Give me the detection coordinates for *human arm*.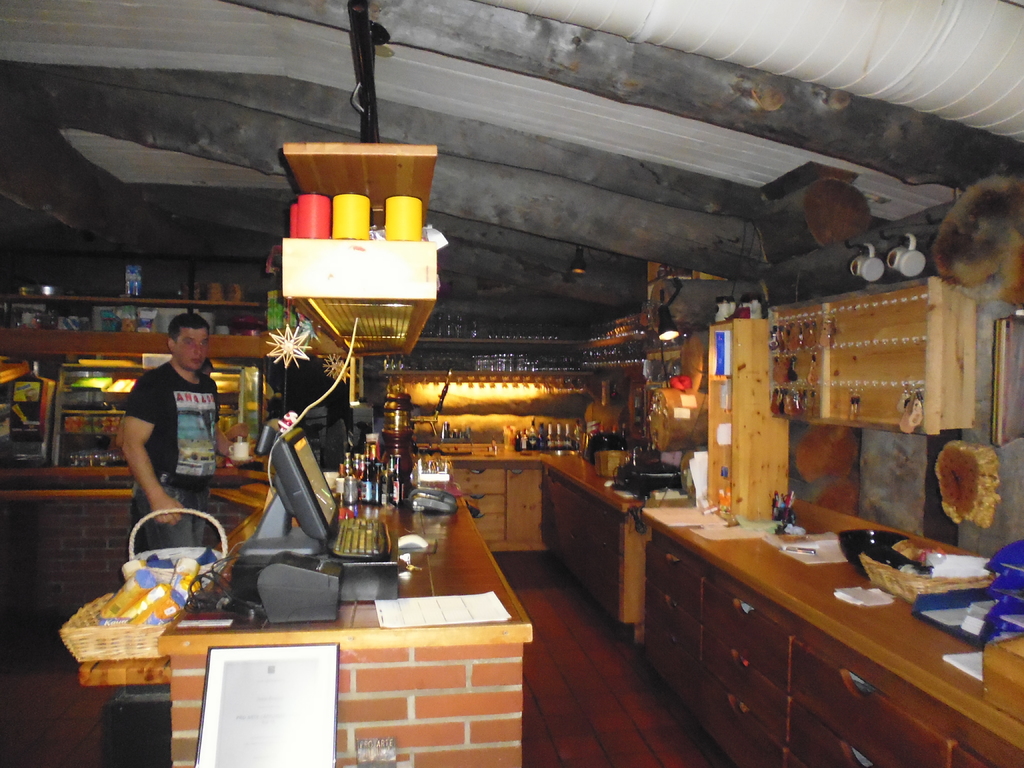
x1=221 y1=416 x2=248 y2=441.
